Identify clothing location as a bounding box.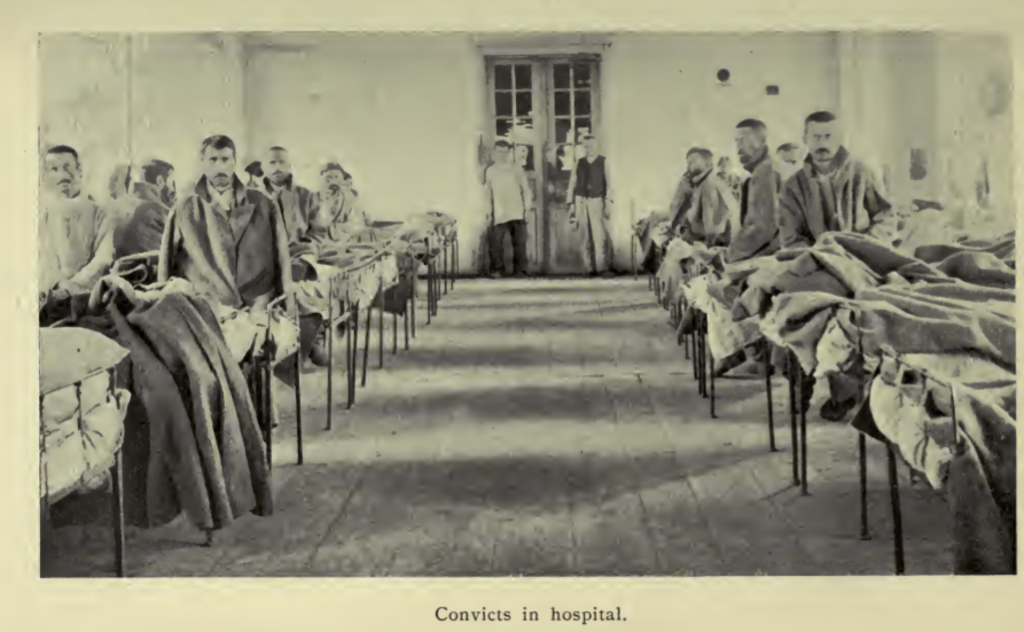
pyautogui.locateOnScreen(488, 213, 536, 268).
